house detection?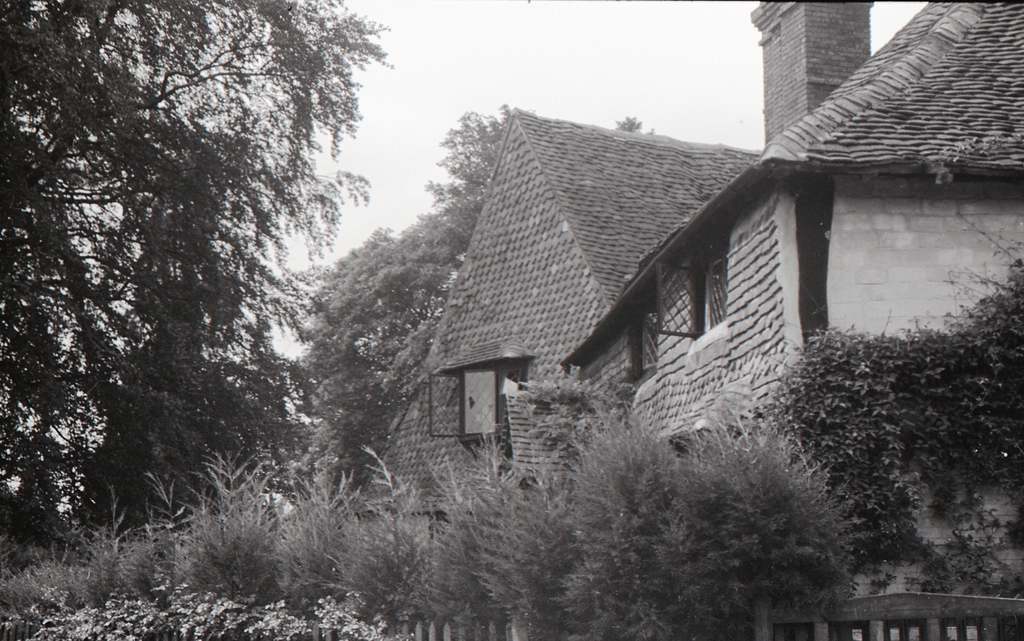
bbox(561, 0, 1023, 640)
